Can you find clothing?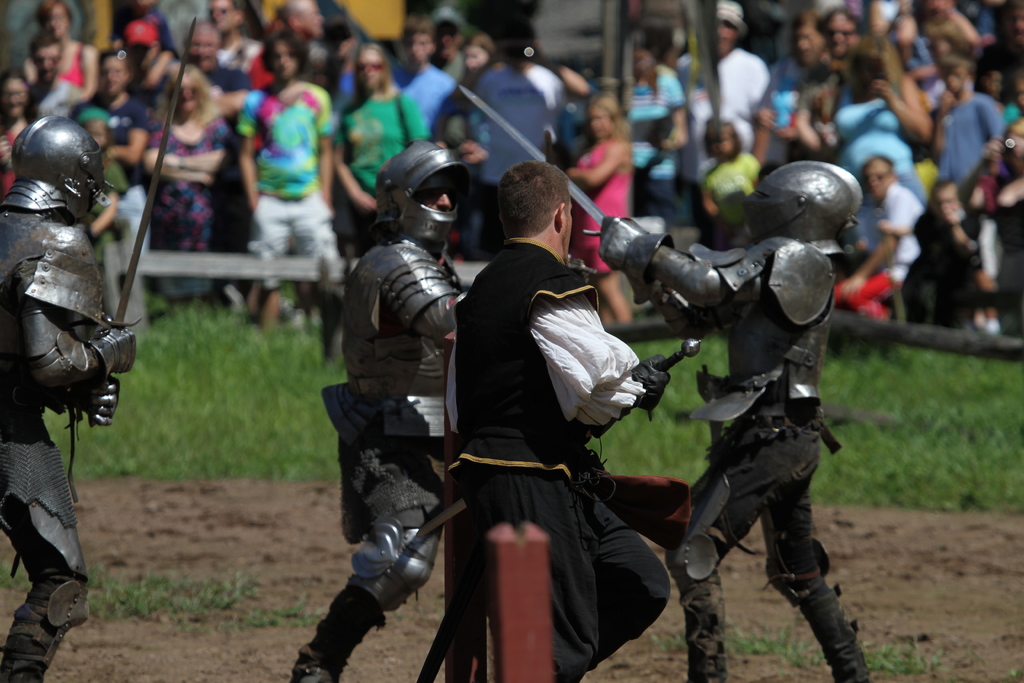
Yes, bounding box: (29, 82, 68, 122).
